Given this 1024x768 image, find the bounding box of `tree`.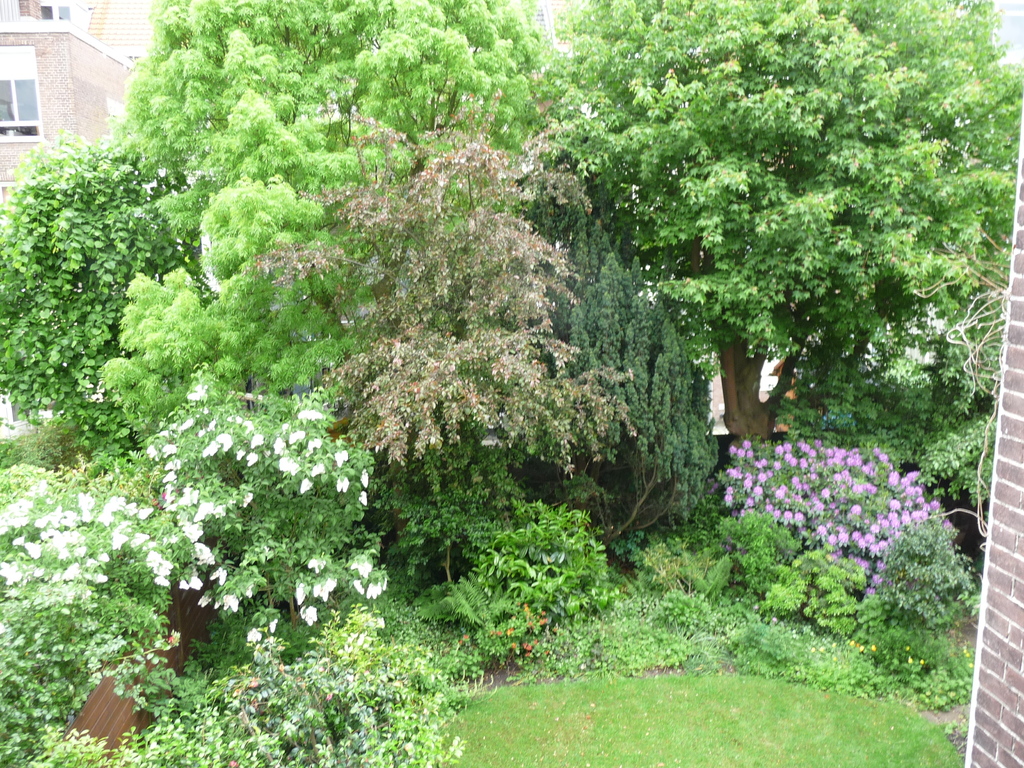
bbox(489, 152, 723, 548).
